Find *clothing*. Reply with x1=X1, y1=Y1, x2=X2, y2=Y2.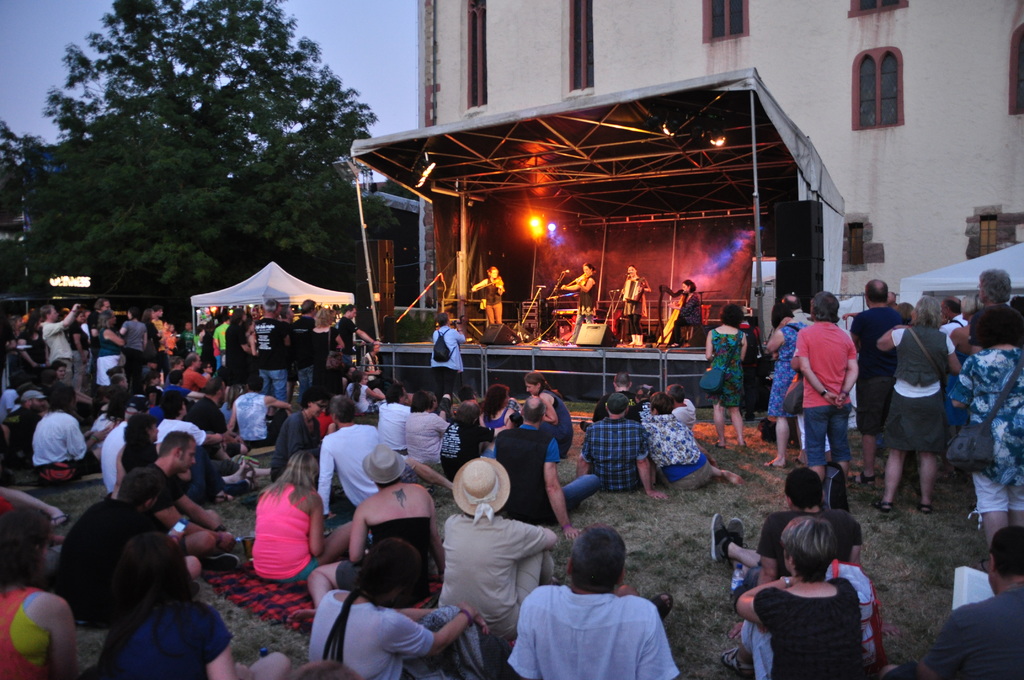
x1=675, y1=295, x2=701, y2=347.
